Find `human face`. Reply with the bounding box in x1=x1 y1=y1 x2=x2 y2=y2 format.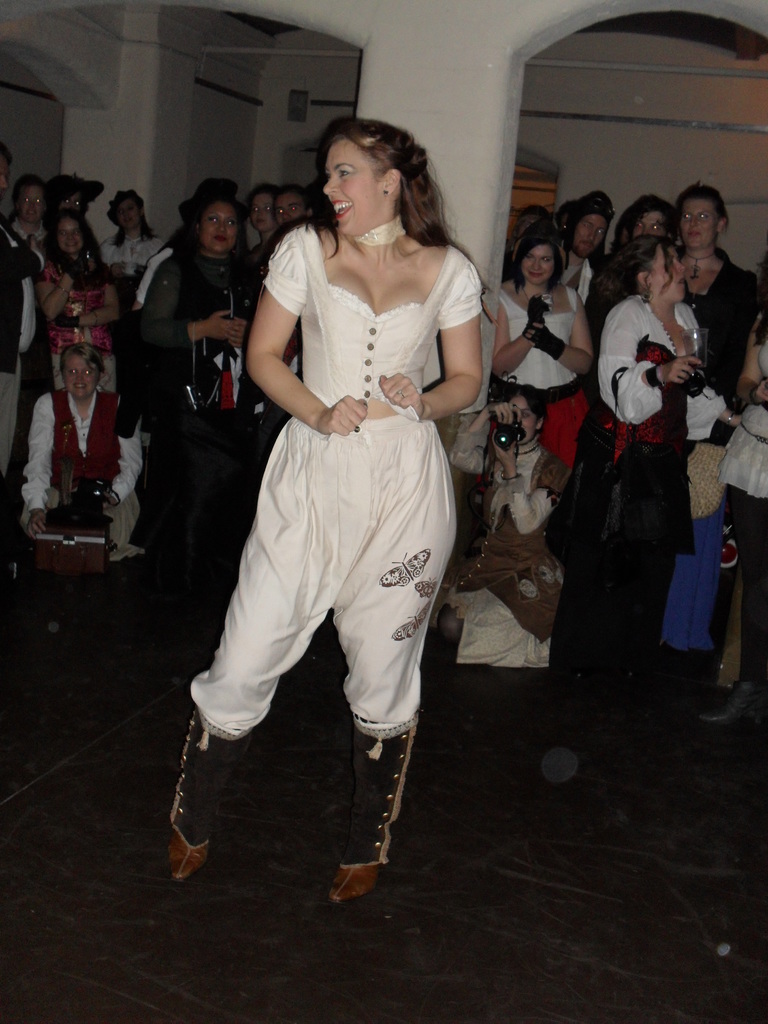
x1=680 y1=196 x2=719 y2=247.
